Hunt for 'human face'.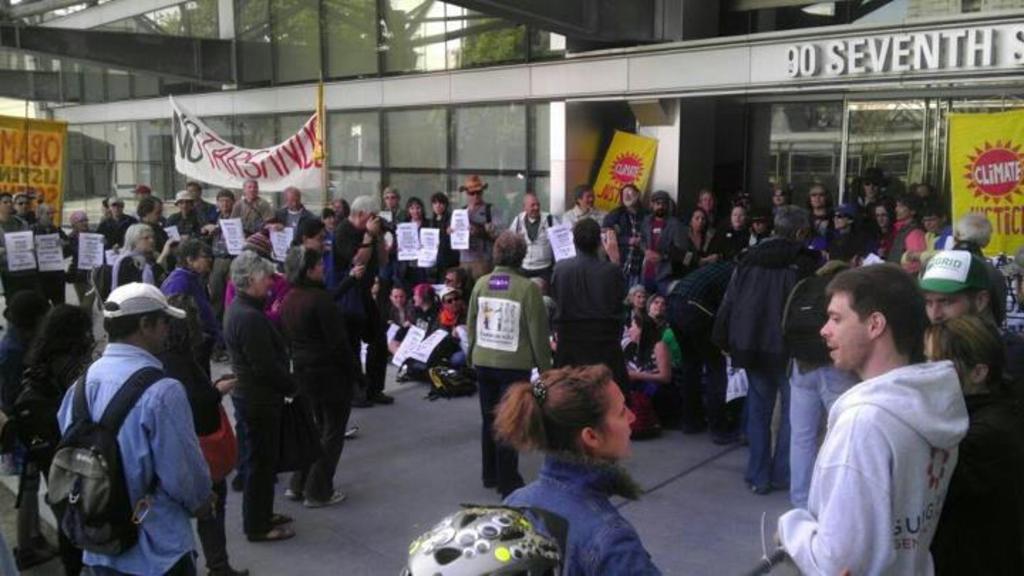
Hunted down at 245 270 280 297.
